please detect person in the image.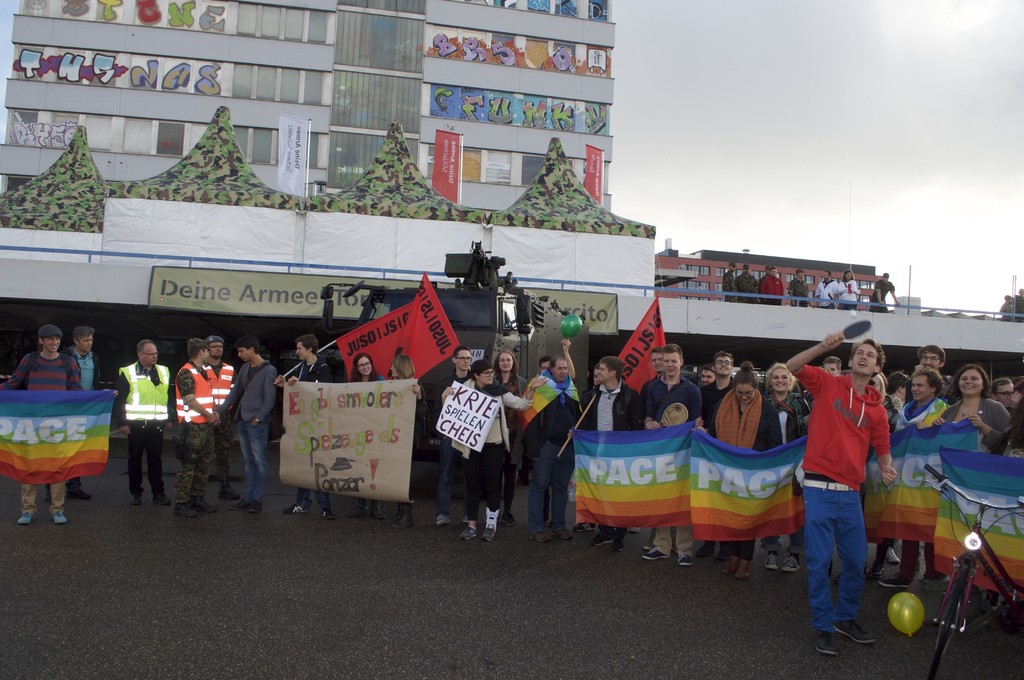
bbox=(838, 266, 863, 309).
